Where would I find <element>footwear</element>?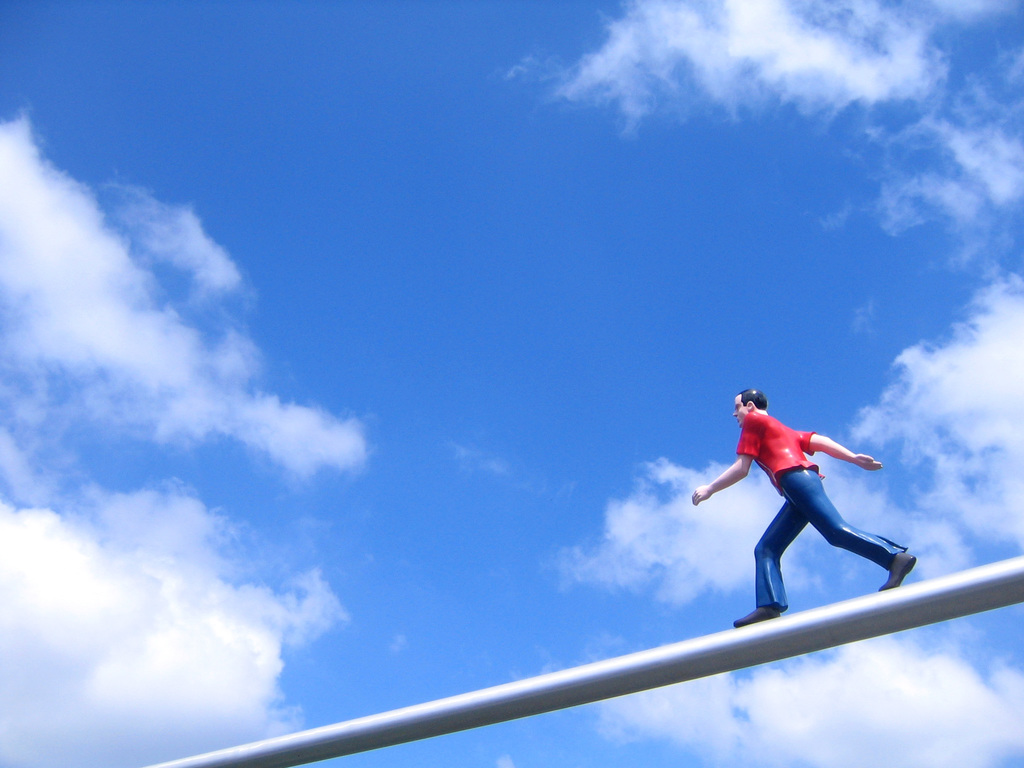
At 733, 605, 779, 631.
